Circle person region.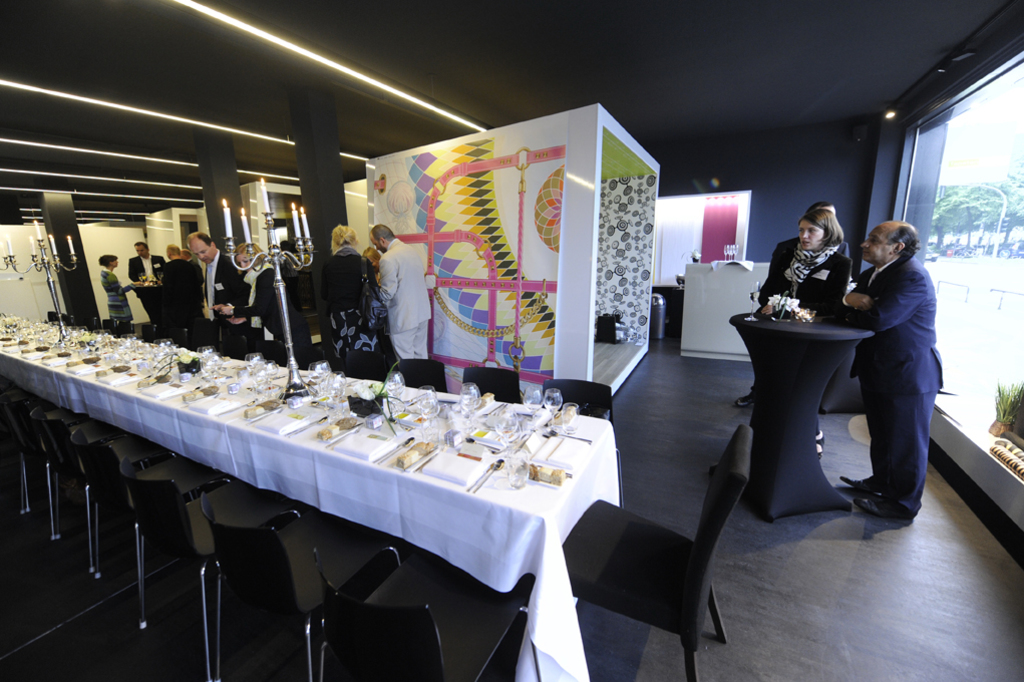
Region: locate(756, 211, 851, 460).
